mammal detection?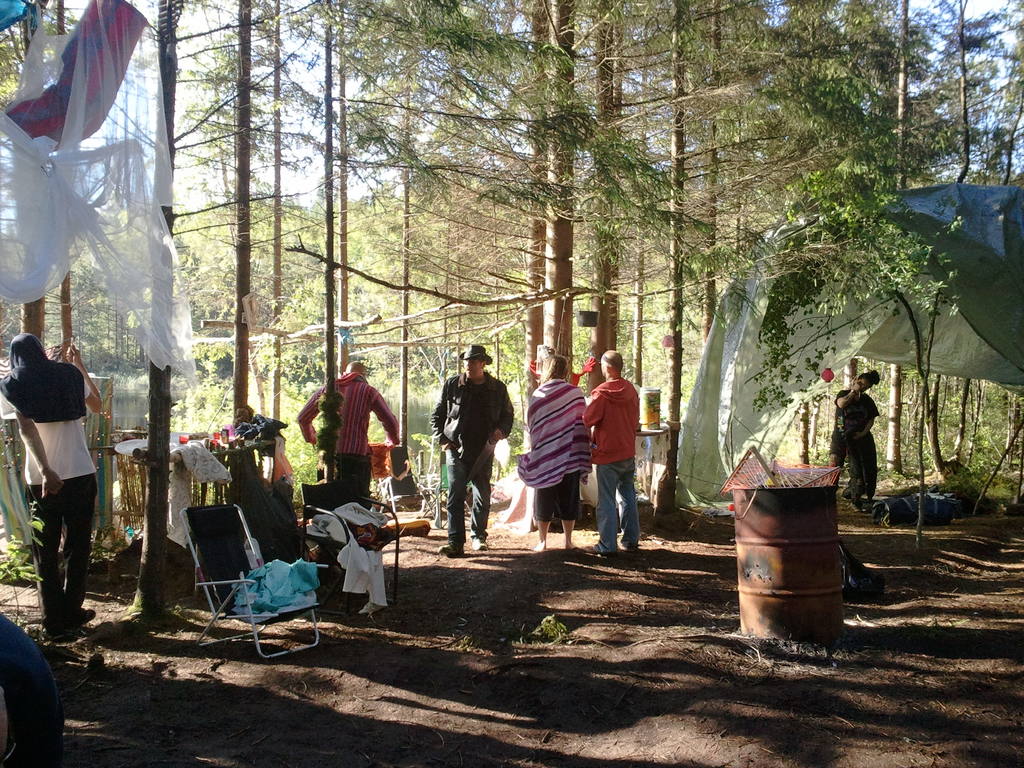
[831,371,878,493]
